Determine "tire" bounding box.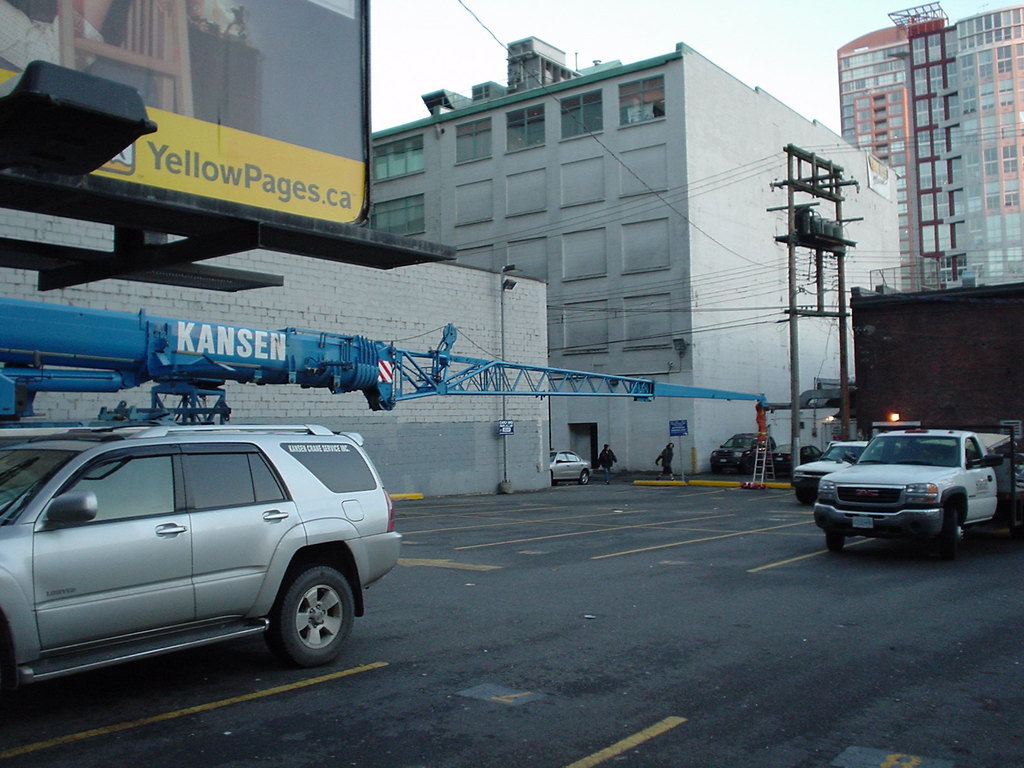
Determined: 579,467,591,485.
